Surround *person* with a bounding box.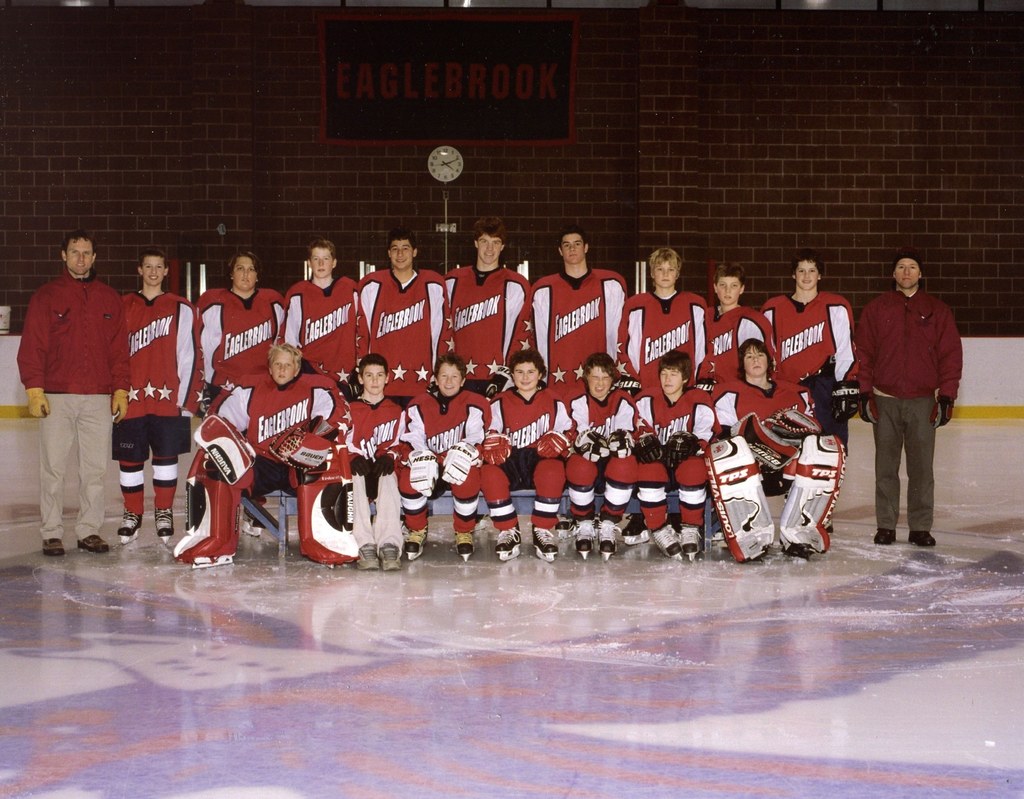
pyautogui.locateOnScreen(477, 351, 584, 551).
